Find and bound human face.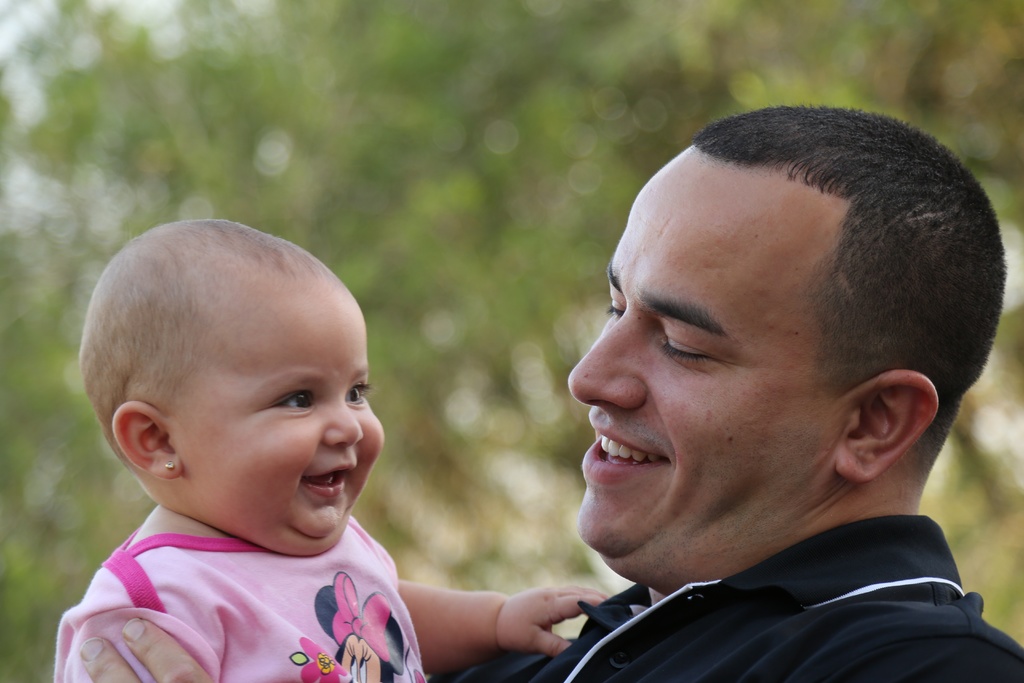
Bound: region(566, 147, 838, 598).
